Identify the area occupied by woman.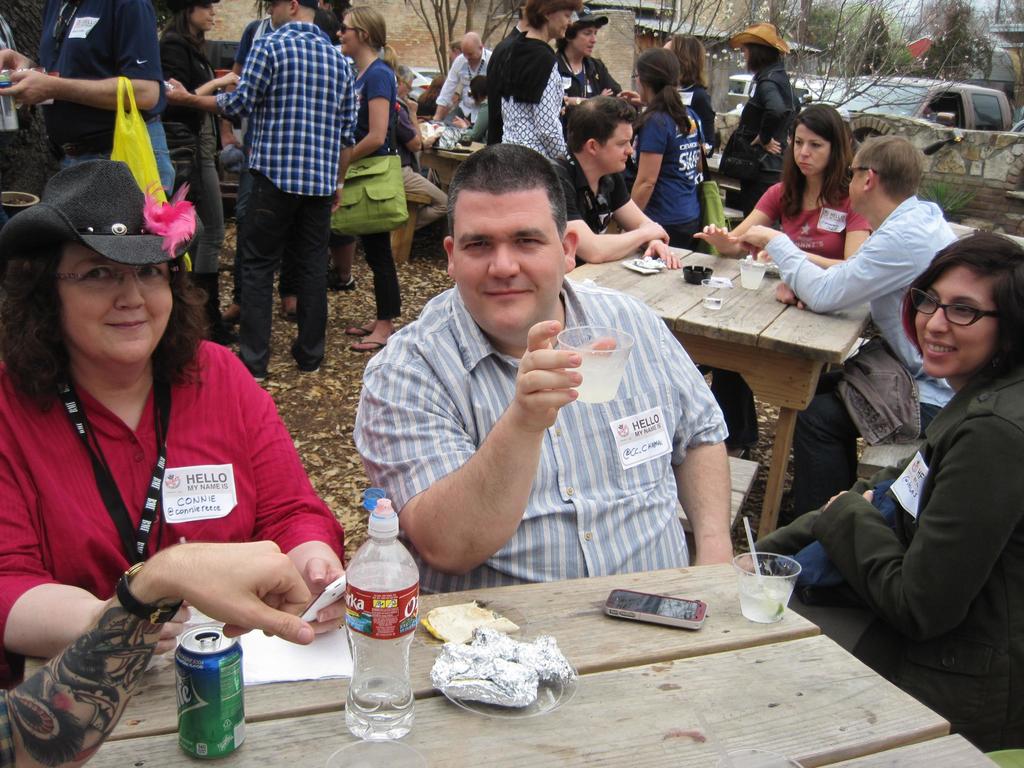
Area: 725/17/807/236.
